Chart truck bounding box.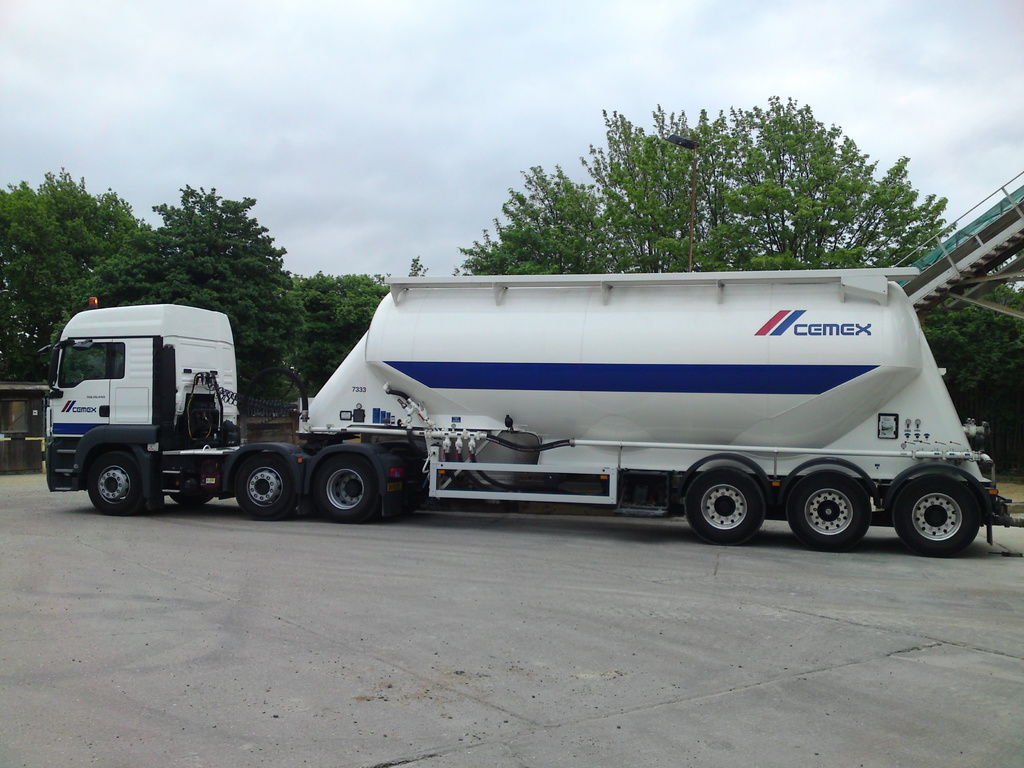
Charted: 35, 264, 1014, 556.
